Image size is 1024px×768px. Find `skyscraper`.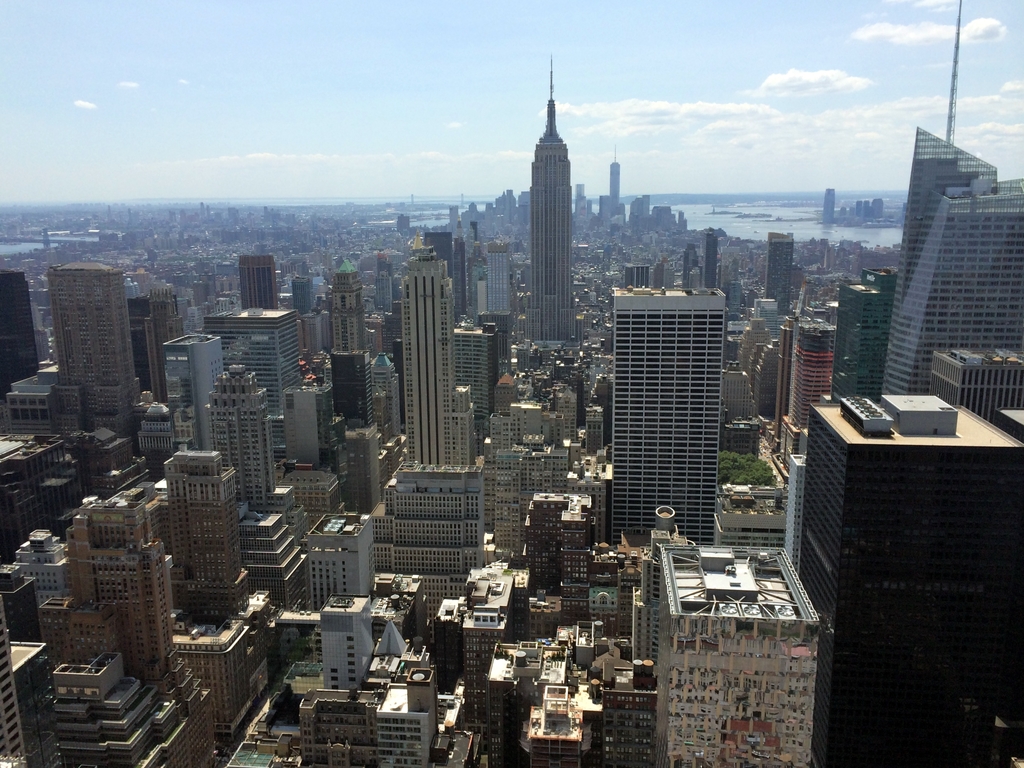
{"left": 294, "top": 377, "right": 364, "bottom": 481}.
